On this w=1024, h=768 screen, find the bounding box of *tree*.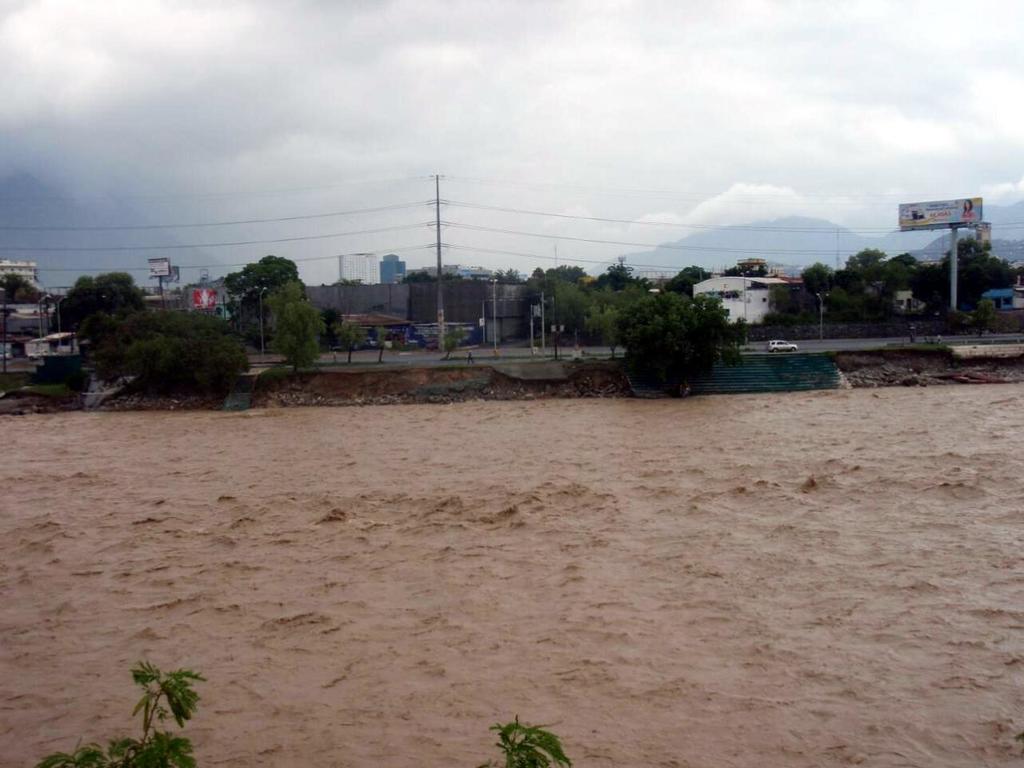
Bounding box: 530:262:592:285.
